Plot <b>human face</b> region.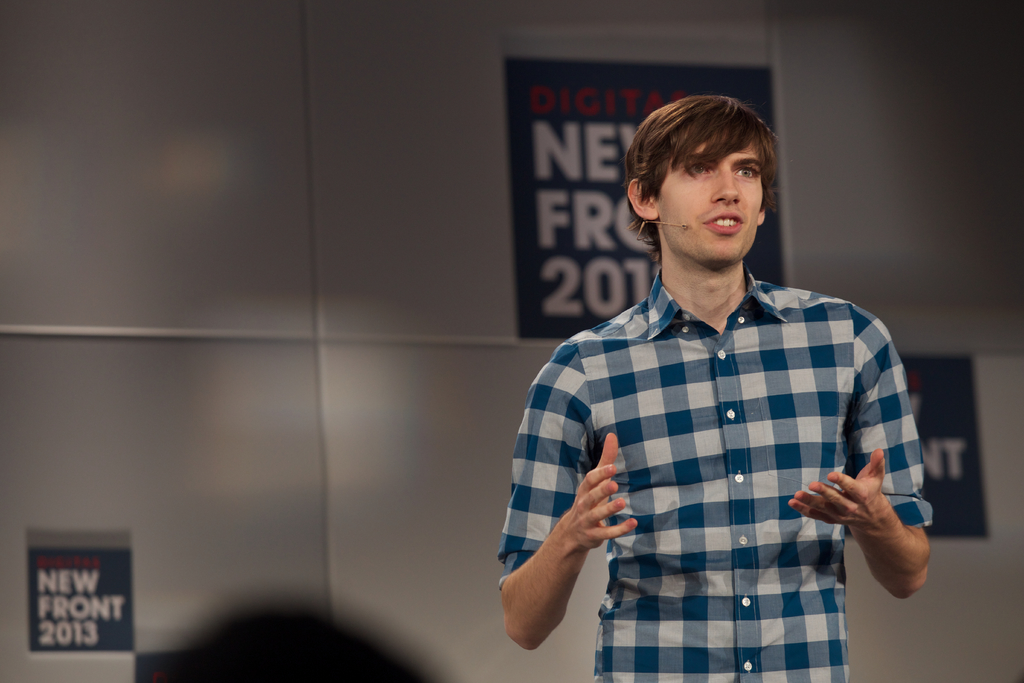
Plotted at crop(659, 143, 760, 265).
